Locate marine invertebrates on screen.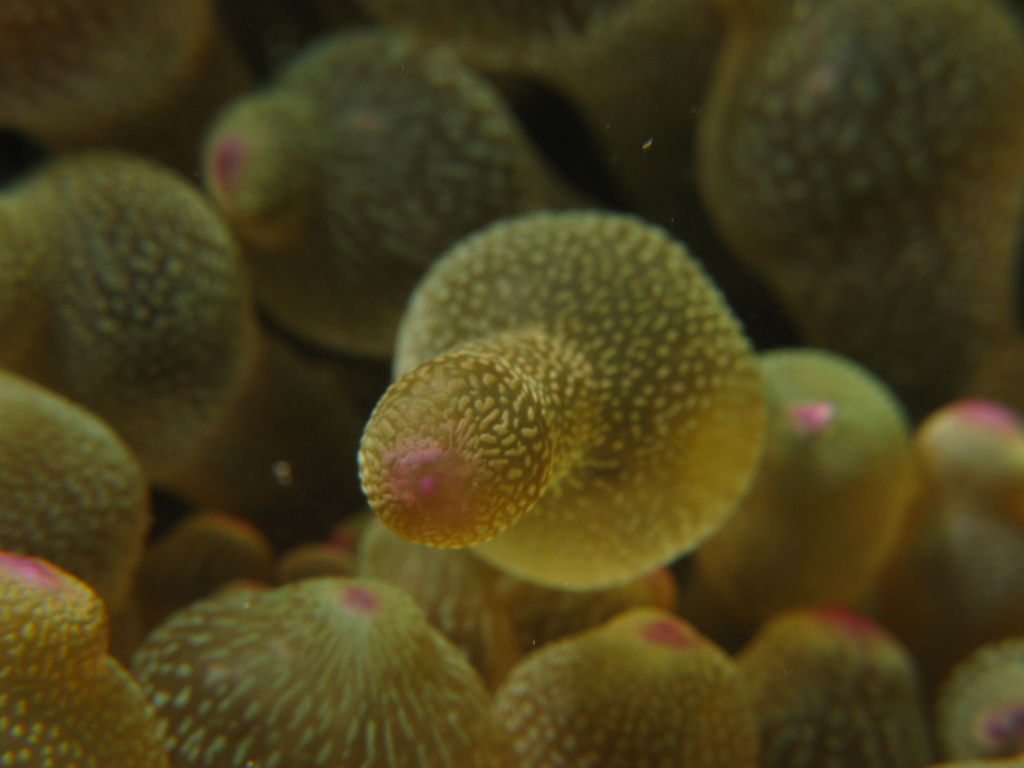
On screen at 484,600,757,767.
